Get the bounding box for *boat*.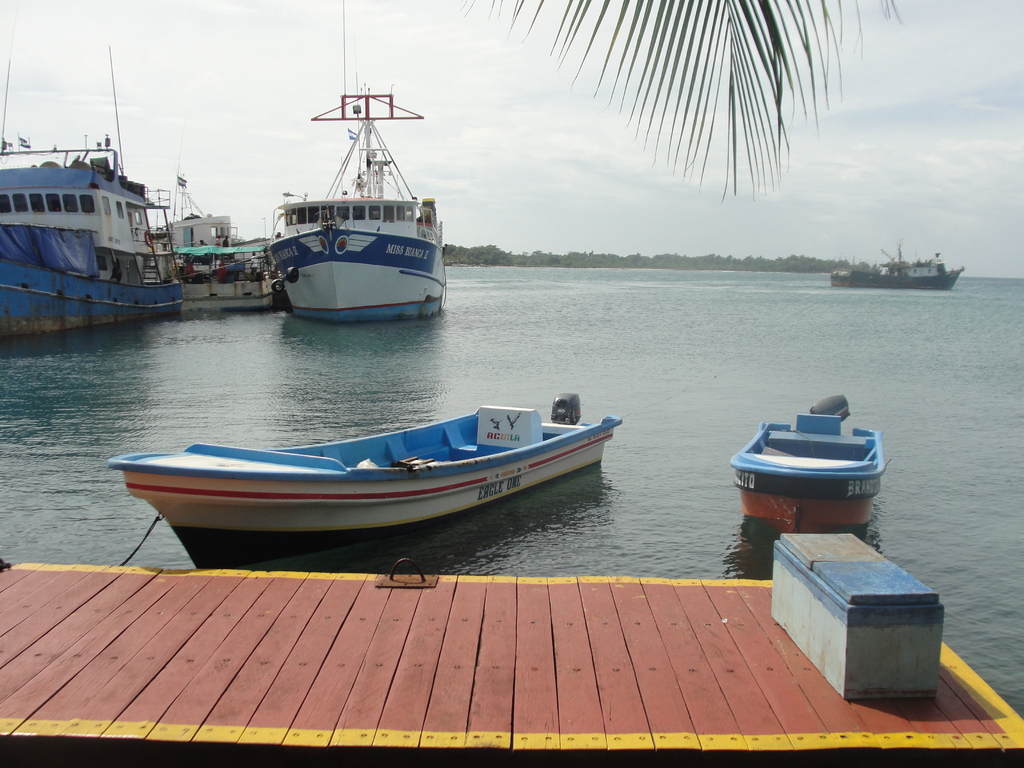
732:394:886:552.
